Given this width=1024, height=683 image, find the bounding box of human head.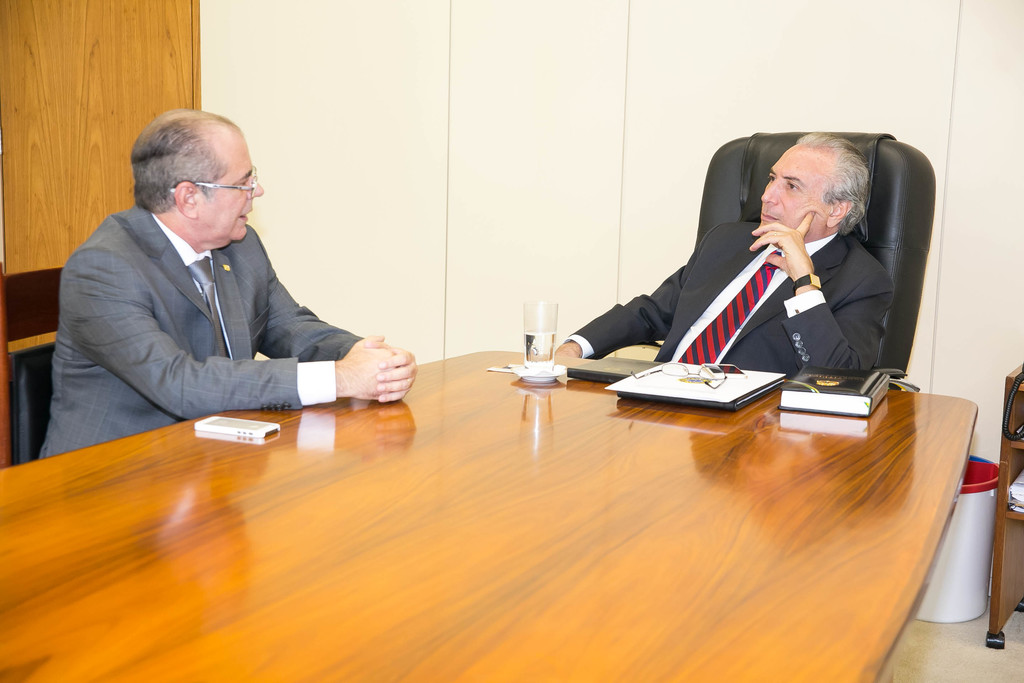
x1=765 y1=133 x2=900 y2=246.
